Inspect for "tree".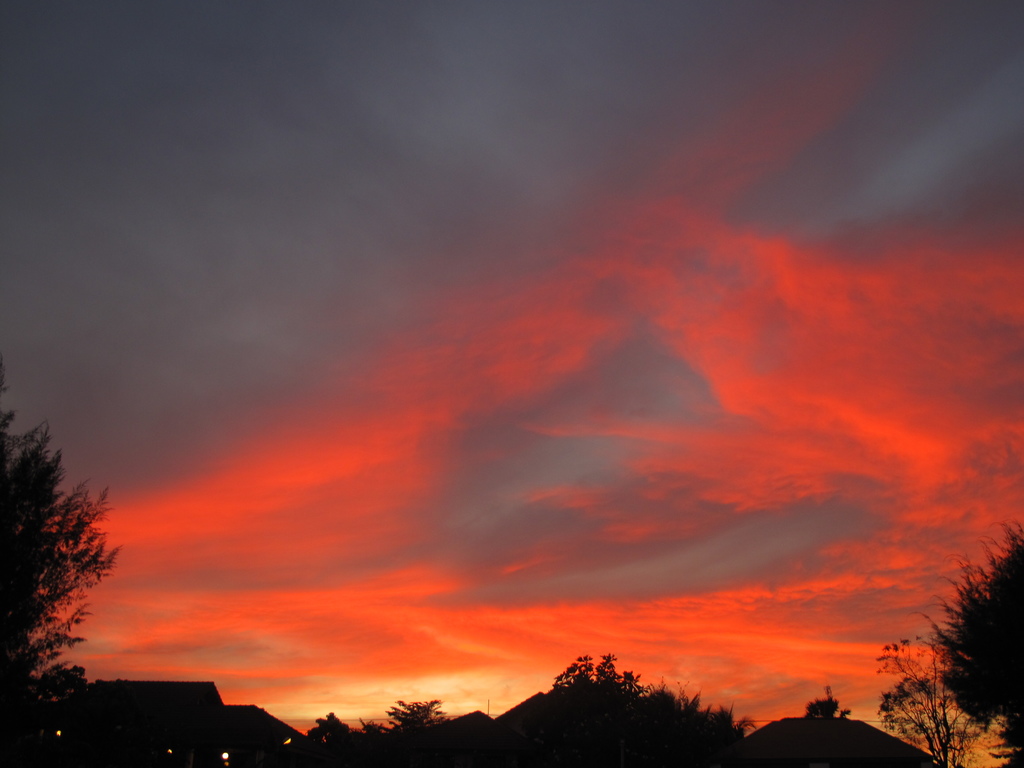
Inspection: left=806, top=695, right=849, bottom=717.
